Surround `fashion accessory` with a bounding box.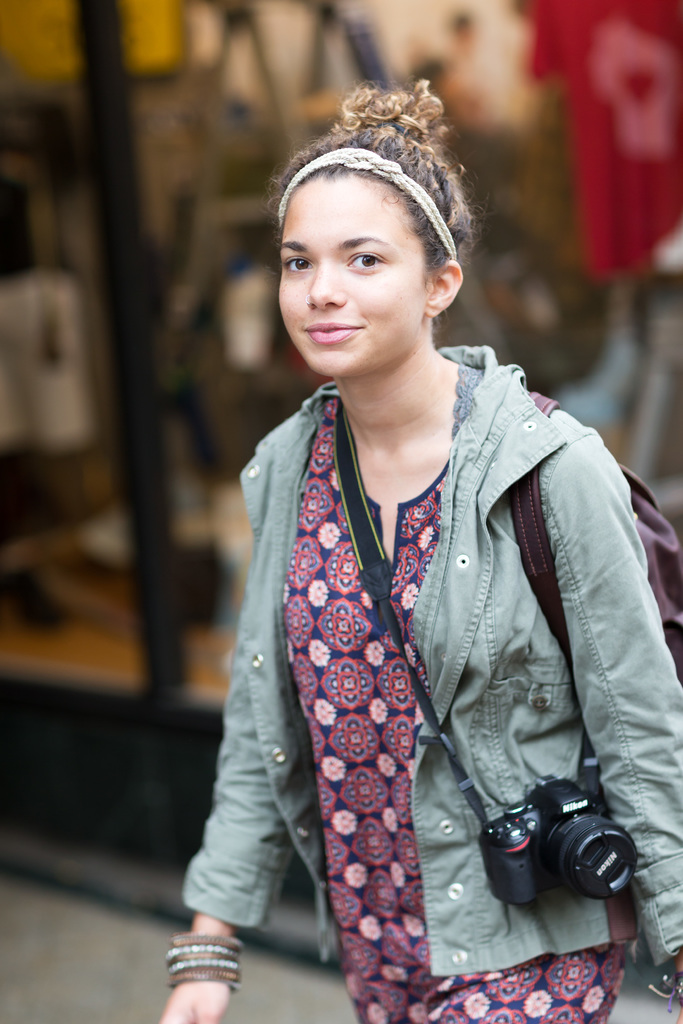
[x1=161, y1=930, x2=242, y2=991].
